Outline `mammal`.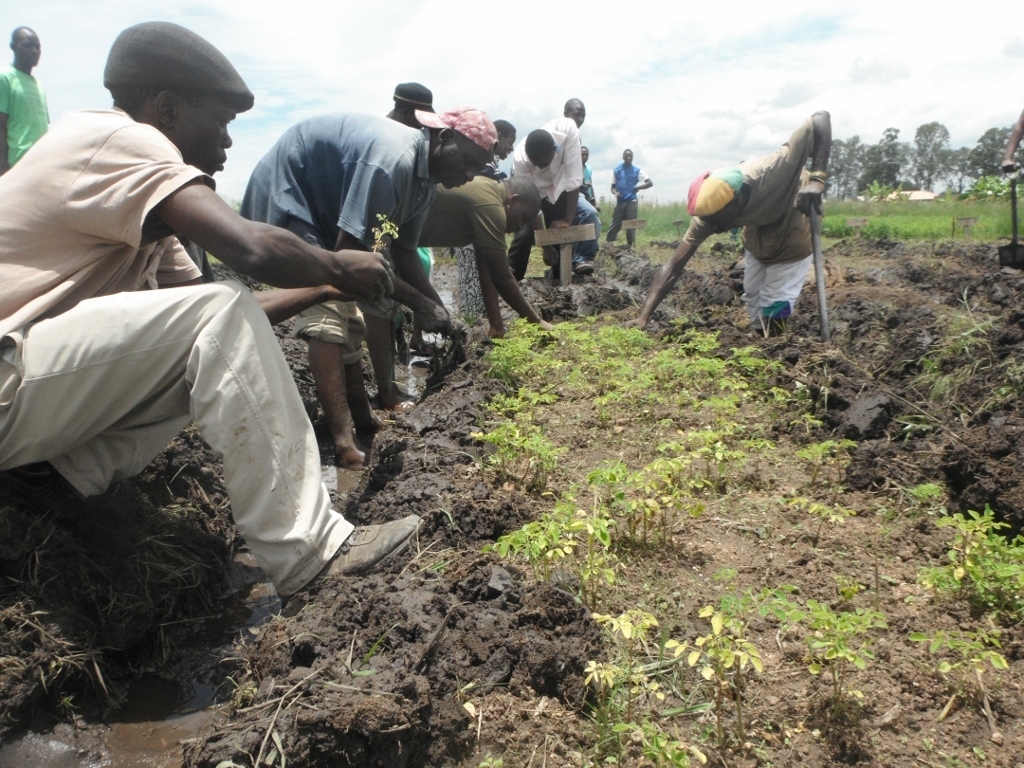
Outline: (0, 21, 49, 174).
